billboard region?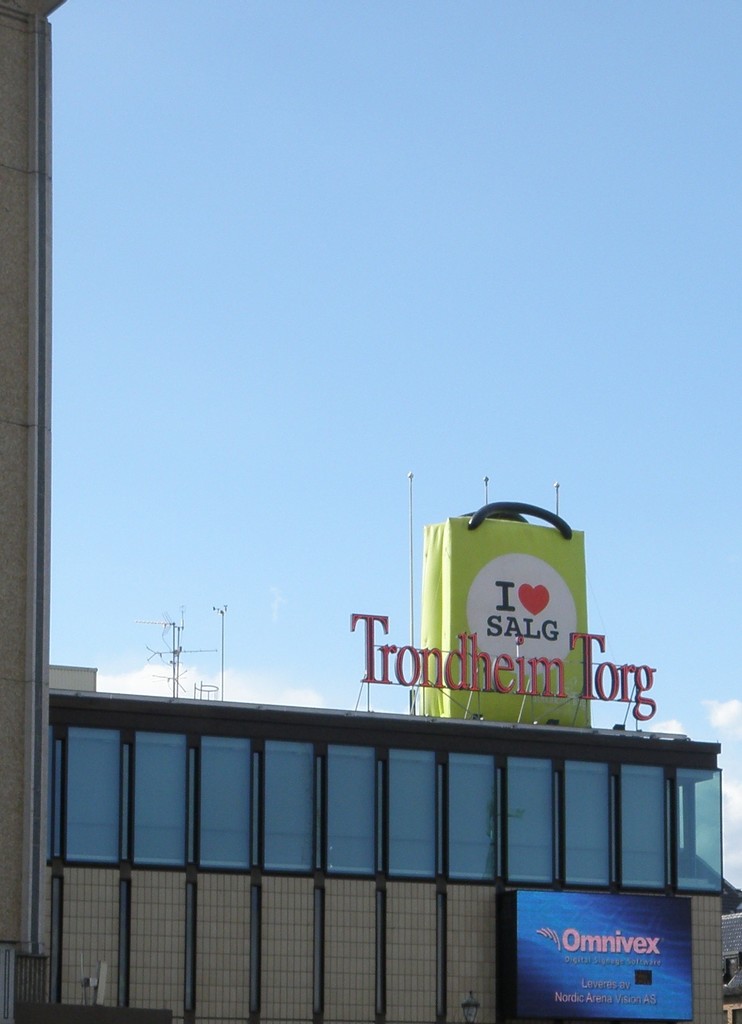
region(370, 508, 658, 760)
